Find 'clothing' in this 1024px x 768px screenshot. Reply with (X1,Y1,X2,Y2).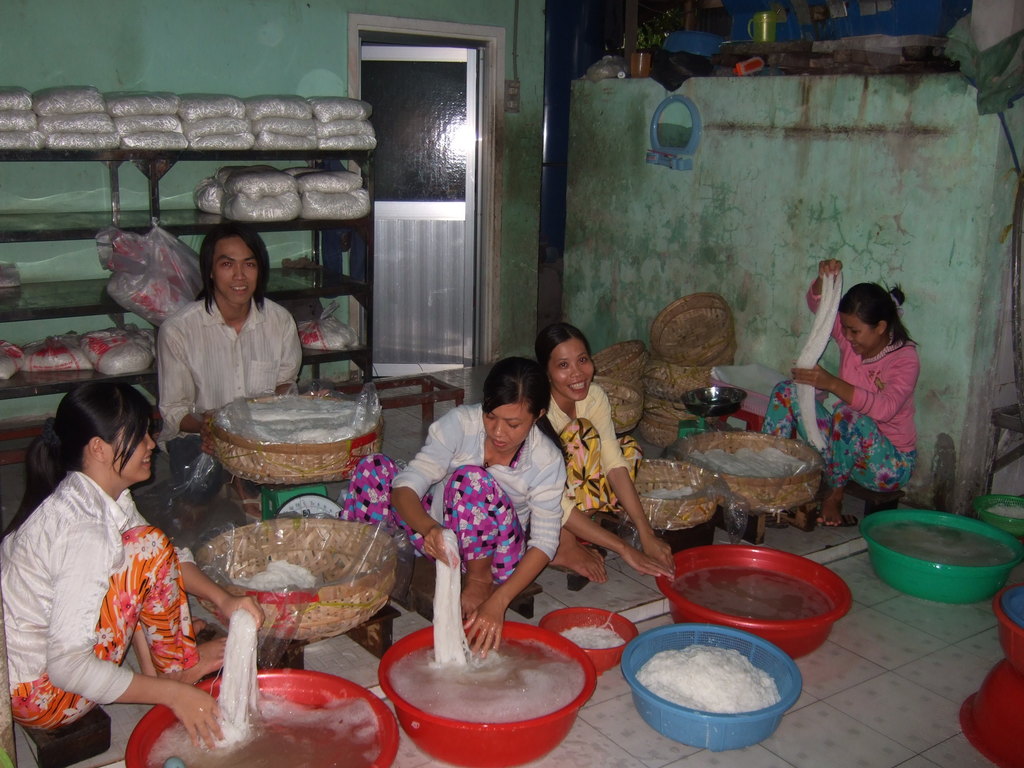
(19,442,191,749).
